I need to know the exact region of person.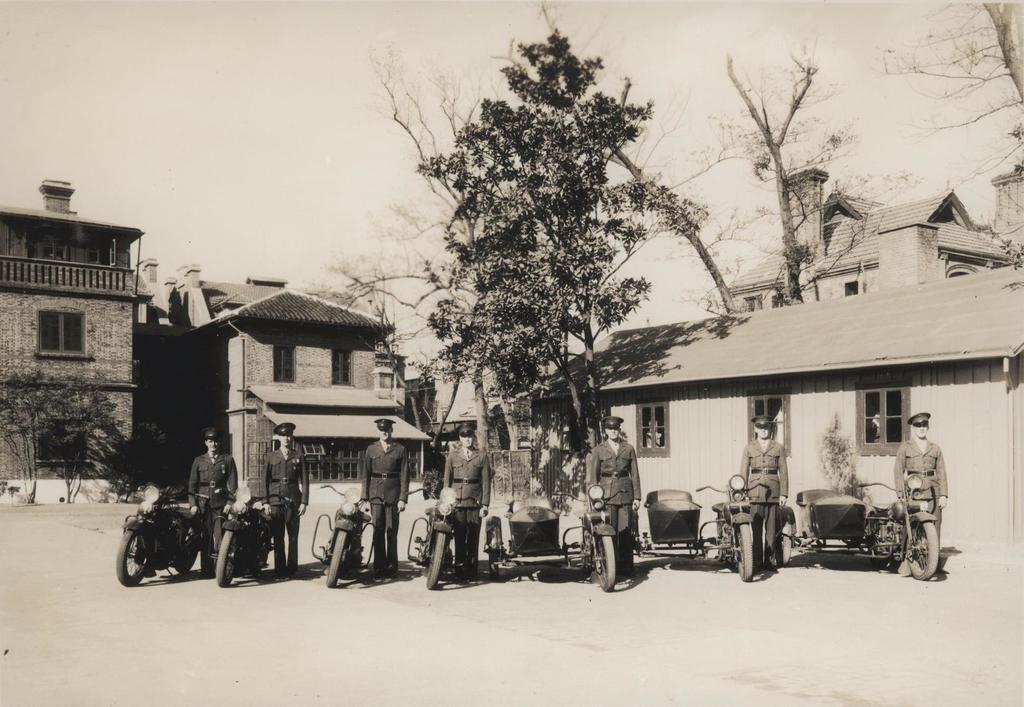
Region: locate(262, 423, 317, 572).
